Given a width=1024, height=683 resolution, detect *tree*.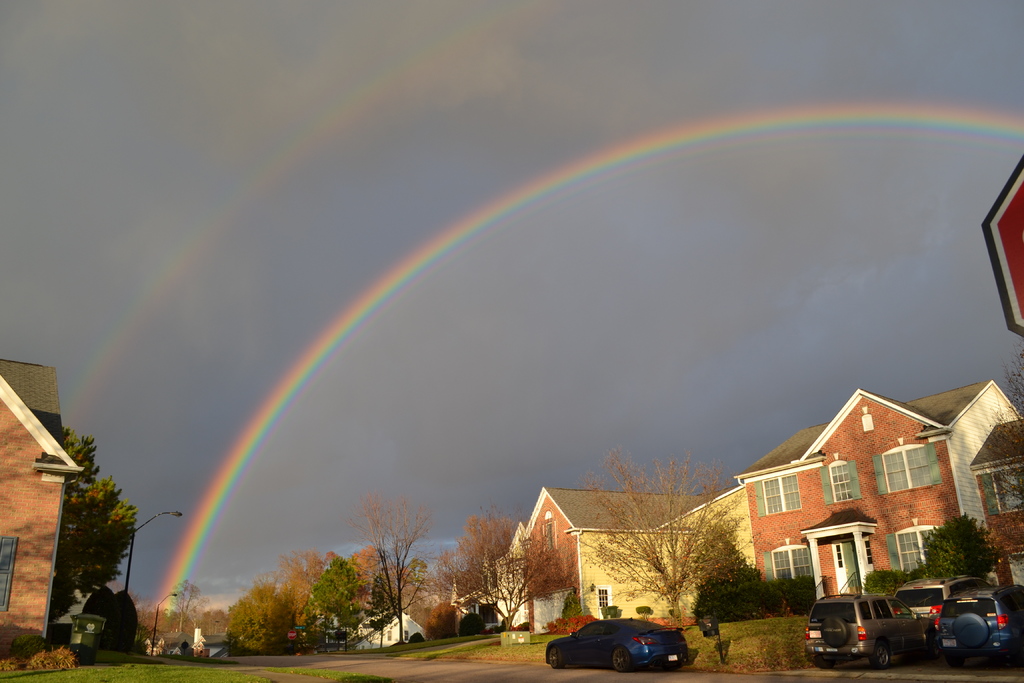
box(920, 509, 996, 584).
